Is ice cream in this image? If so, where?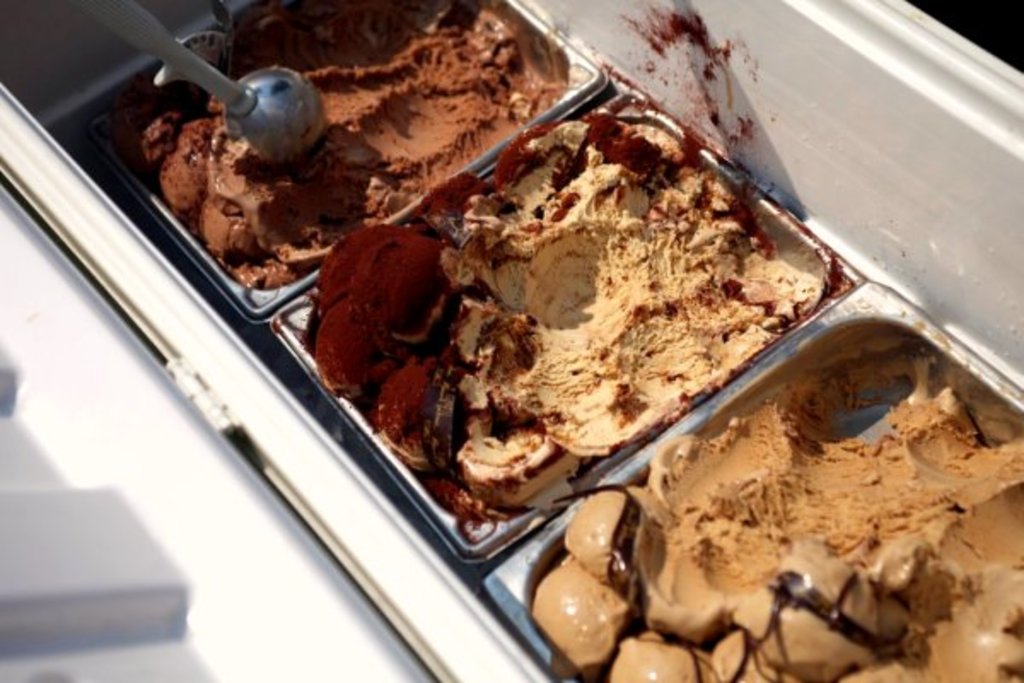
Yes, at <box>96,0,599,297</box>.
